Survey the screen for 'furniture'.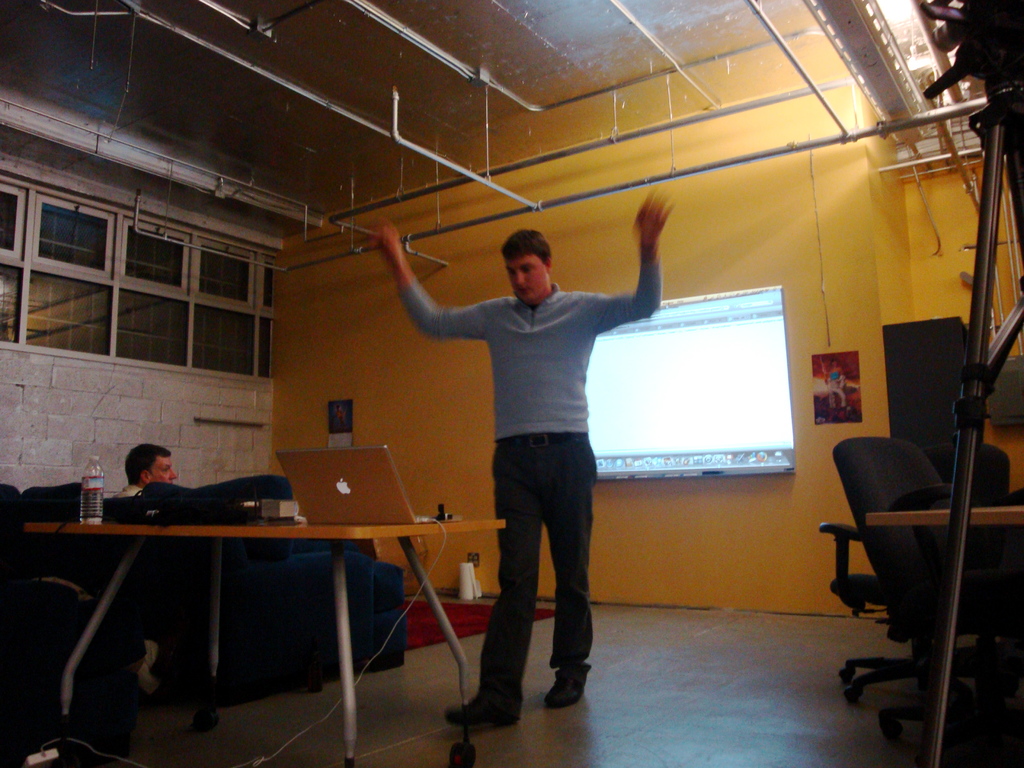
Survey found: locate(815, 441, 1023, 702).
